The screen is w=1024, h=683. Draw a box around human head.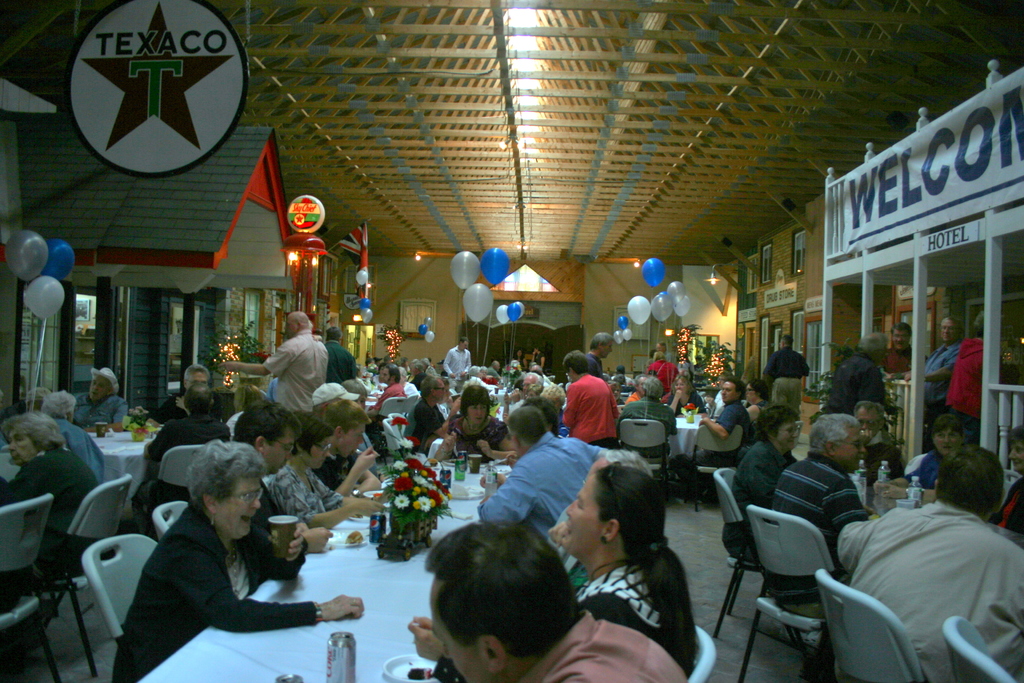
bbox=(436, 376, 451, 405).
